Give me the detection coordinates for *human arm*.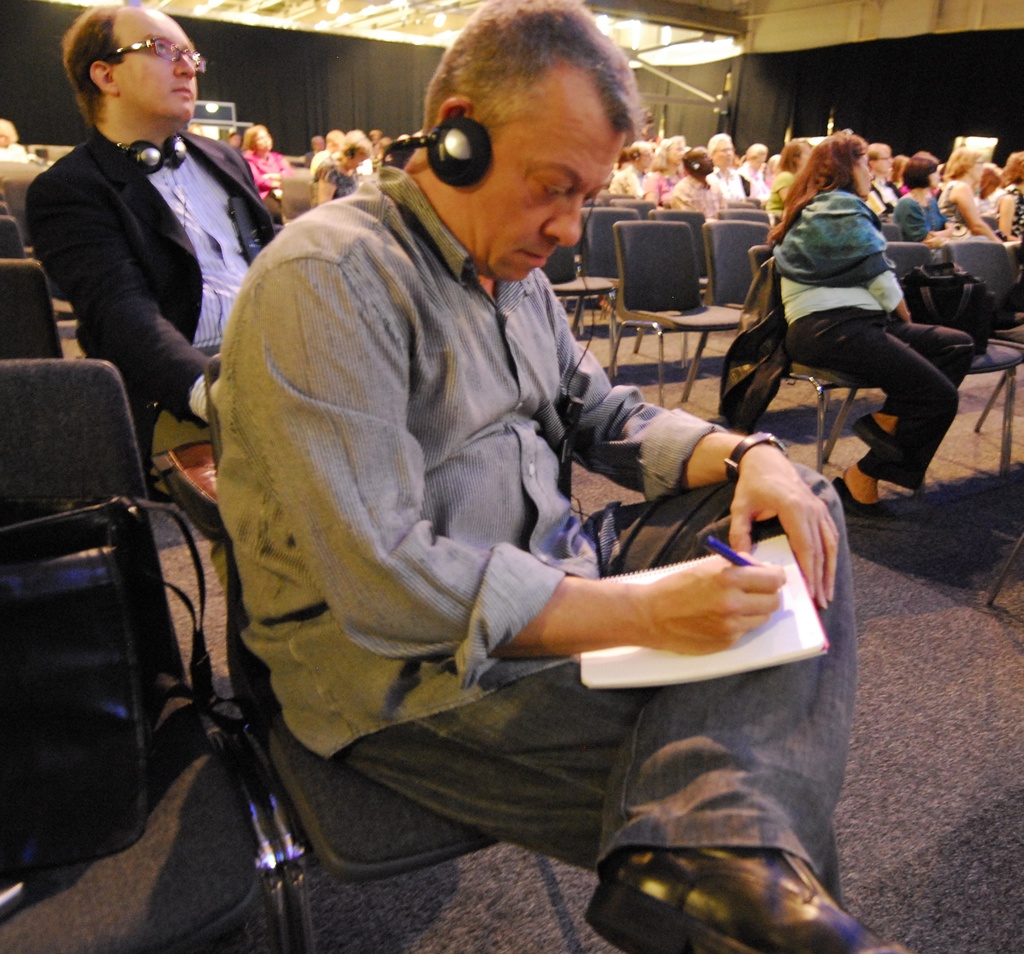
pyautogui.locateOnScreen(547, 265, 842, 614).
